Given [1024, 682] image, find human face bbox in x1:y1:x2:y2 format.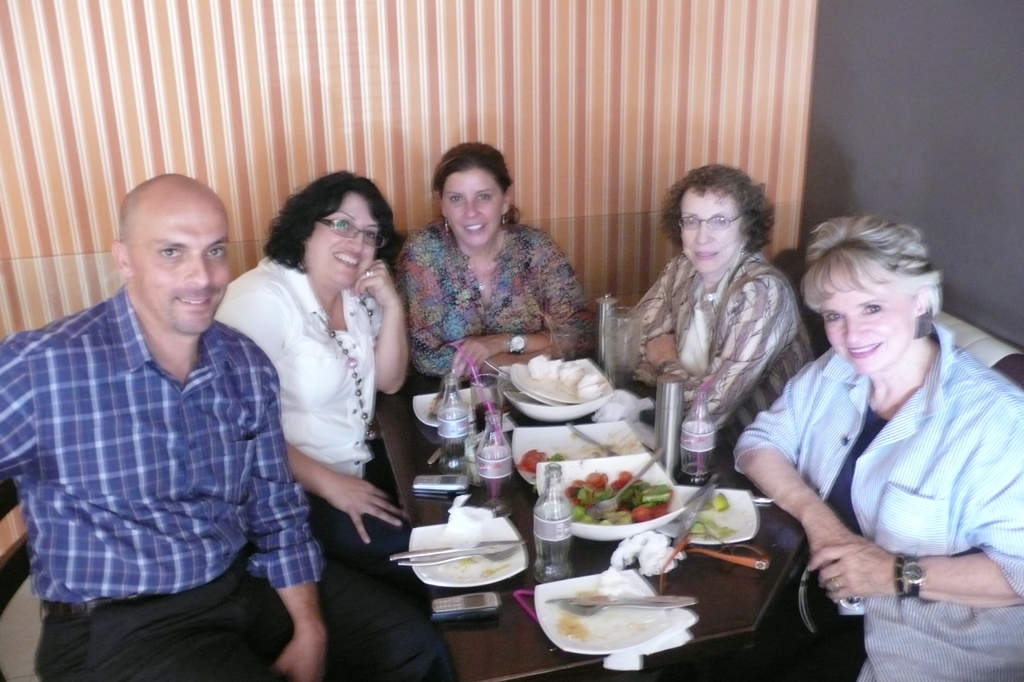
303:193:379:285.
